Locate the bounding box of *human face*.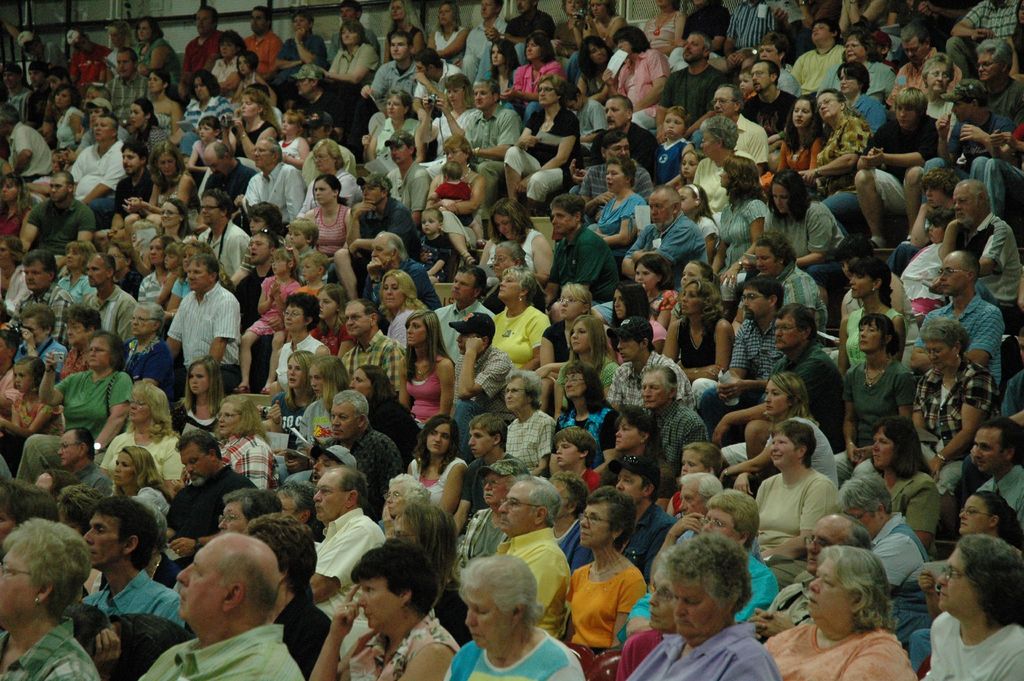
Bounding box: (left=819, top=90, right=842, bottom=114).
